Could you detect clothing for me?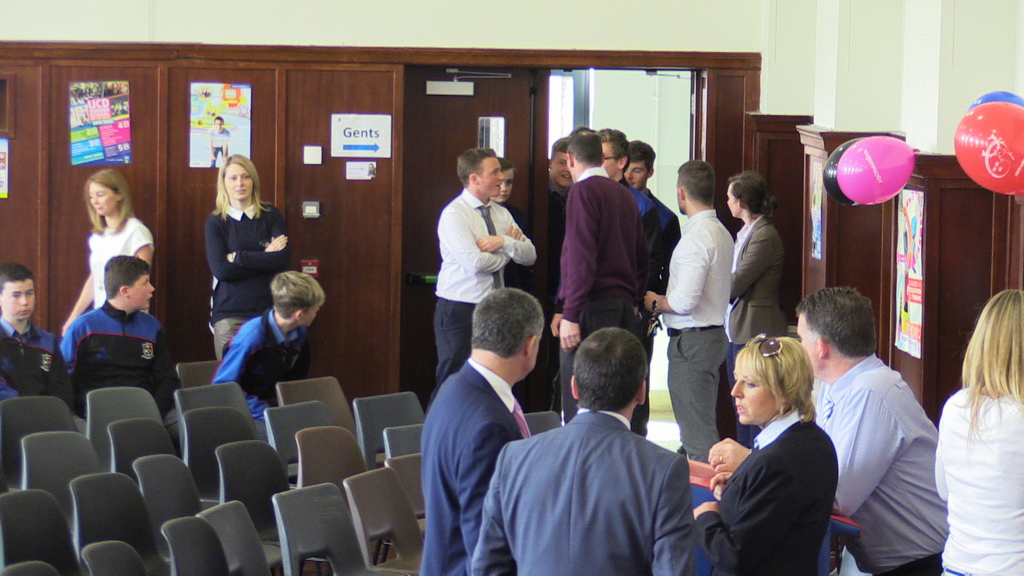
Detection result: [638, 189, 681, 372].
